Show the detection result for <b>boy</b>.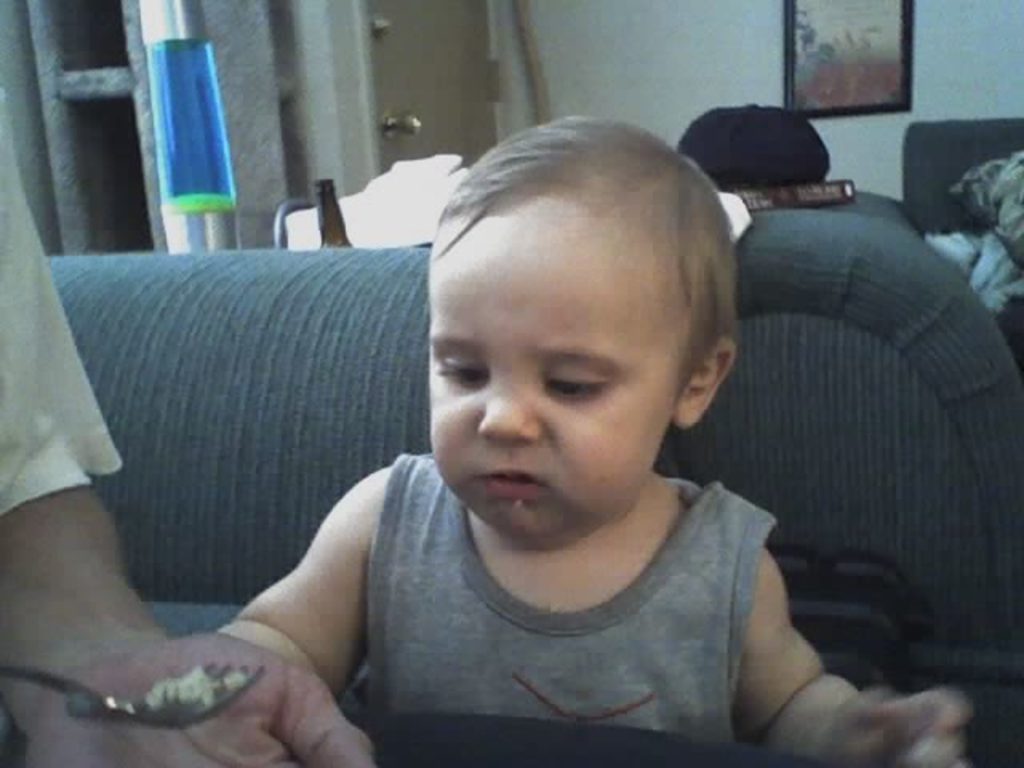
(x1=218, y1=78, x2=878, y2=739).
